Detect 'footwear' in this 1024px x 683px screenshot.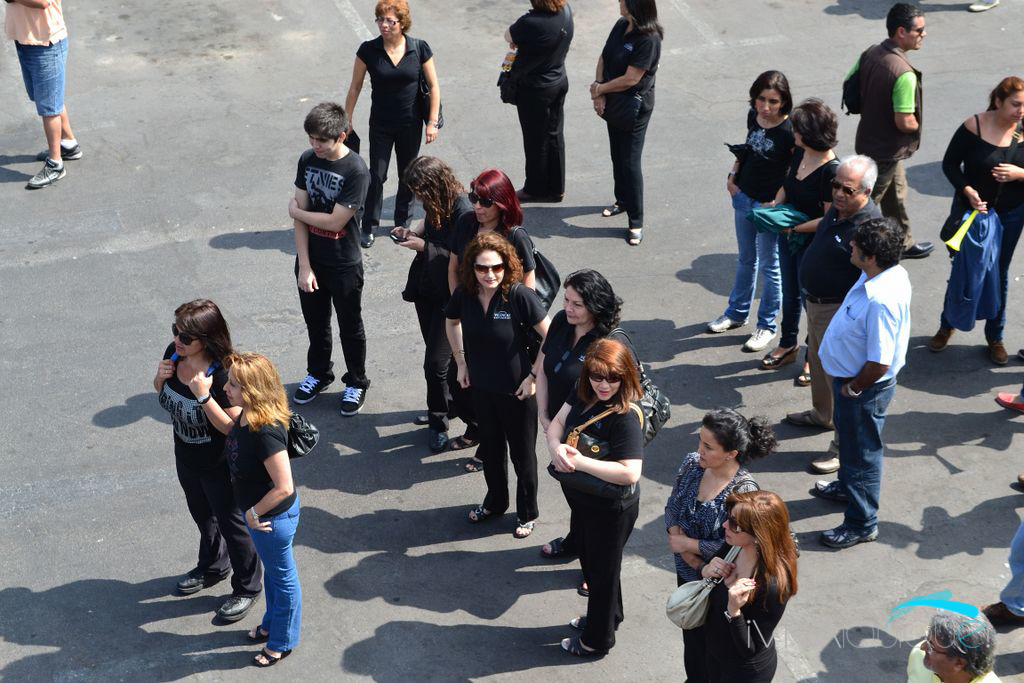
Detection: 575:580:589:596.
